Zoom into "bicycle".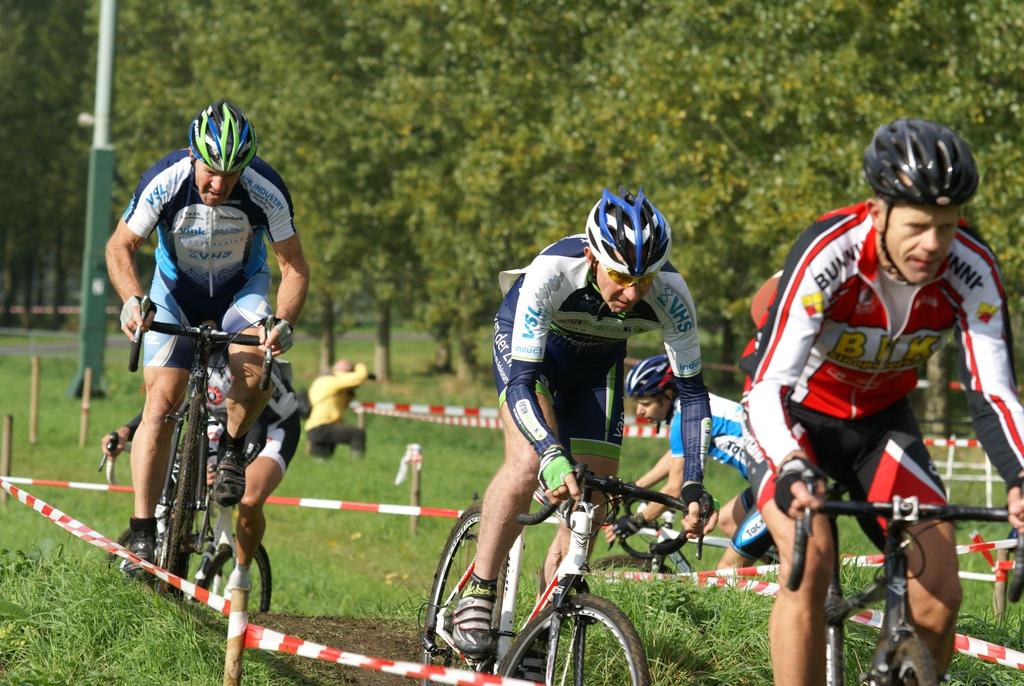
Zoom target: region(410, 437, 653, 679).
